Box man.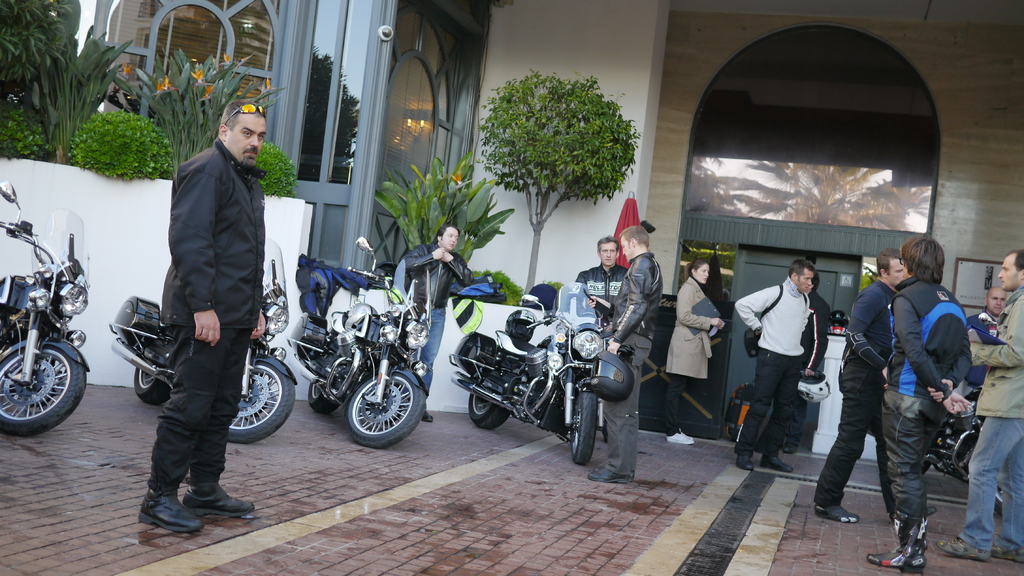
Rect(588, 226, 663, 488).
